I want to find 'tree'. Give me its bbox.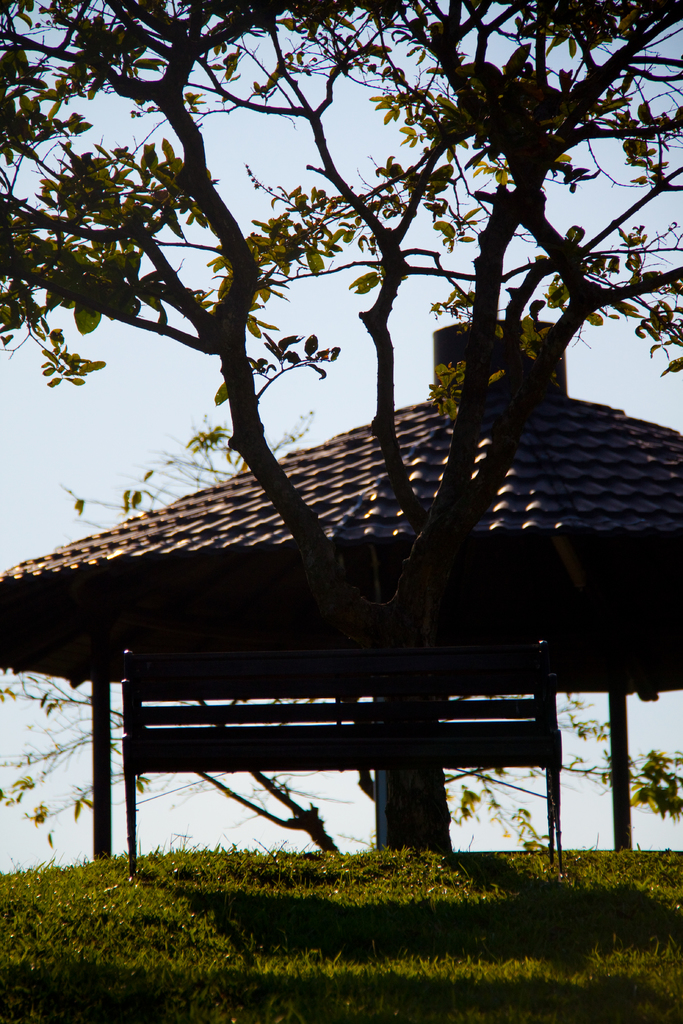
0/21/679/807.
